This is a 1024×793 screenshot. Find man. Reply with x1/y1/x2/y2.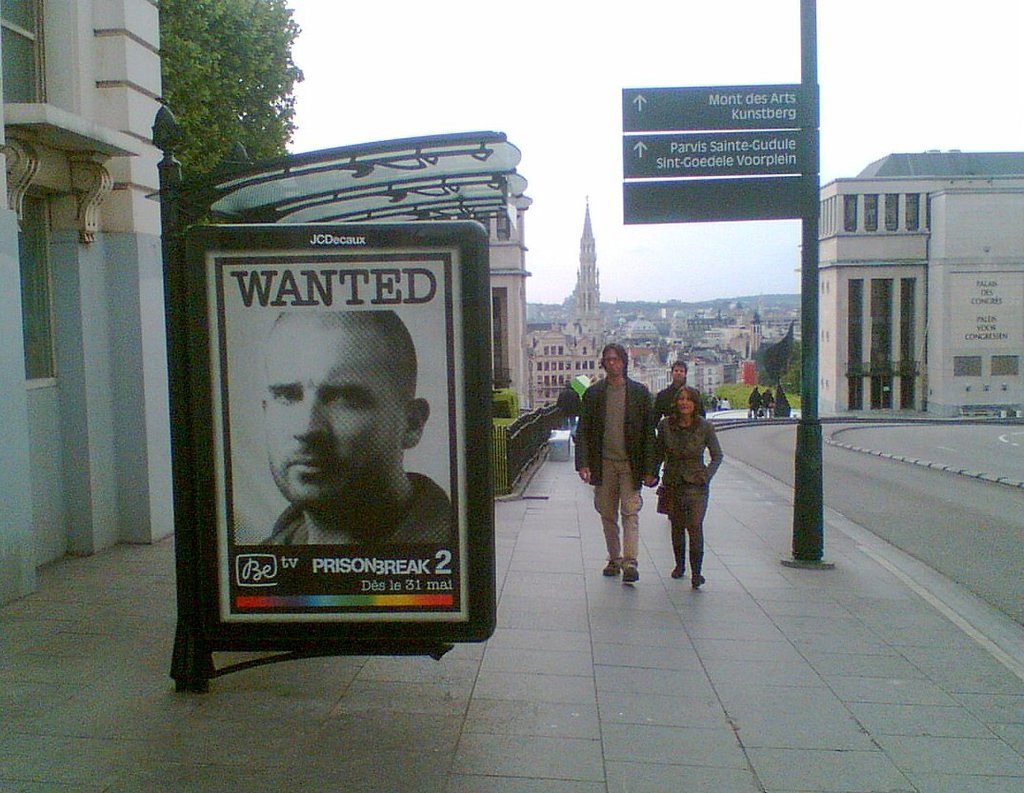
257/313/451/549.
